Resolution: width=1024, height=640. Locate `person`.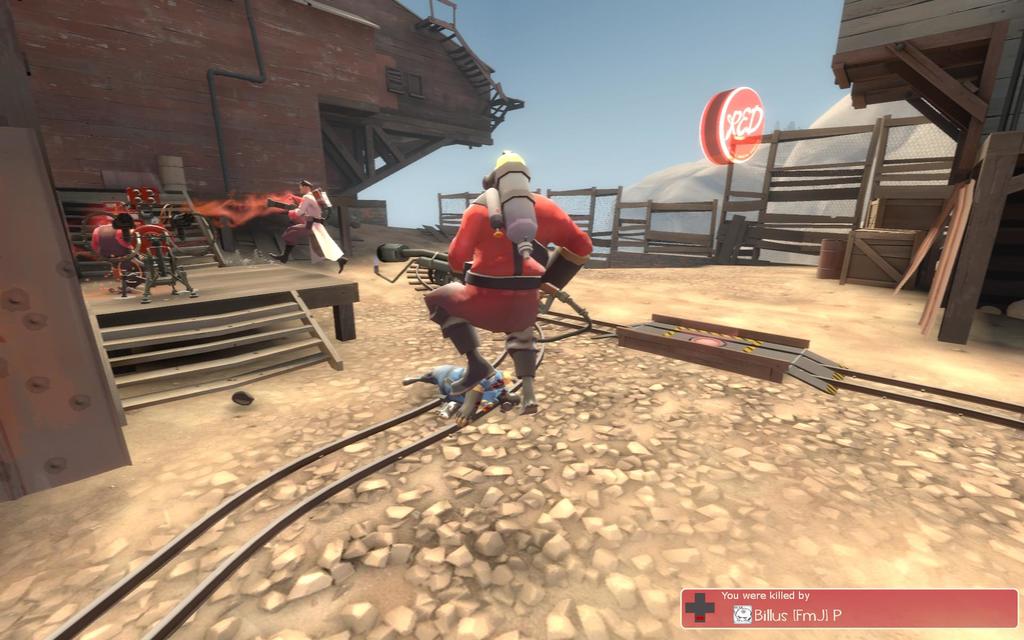
{"left": 269, "top": 182, "right": 351, "bottom": 269}.
